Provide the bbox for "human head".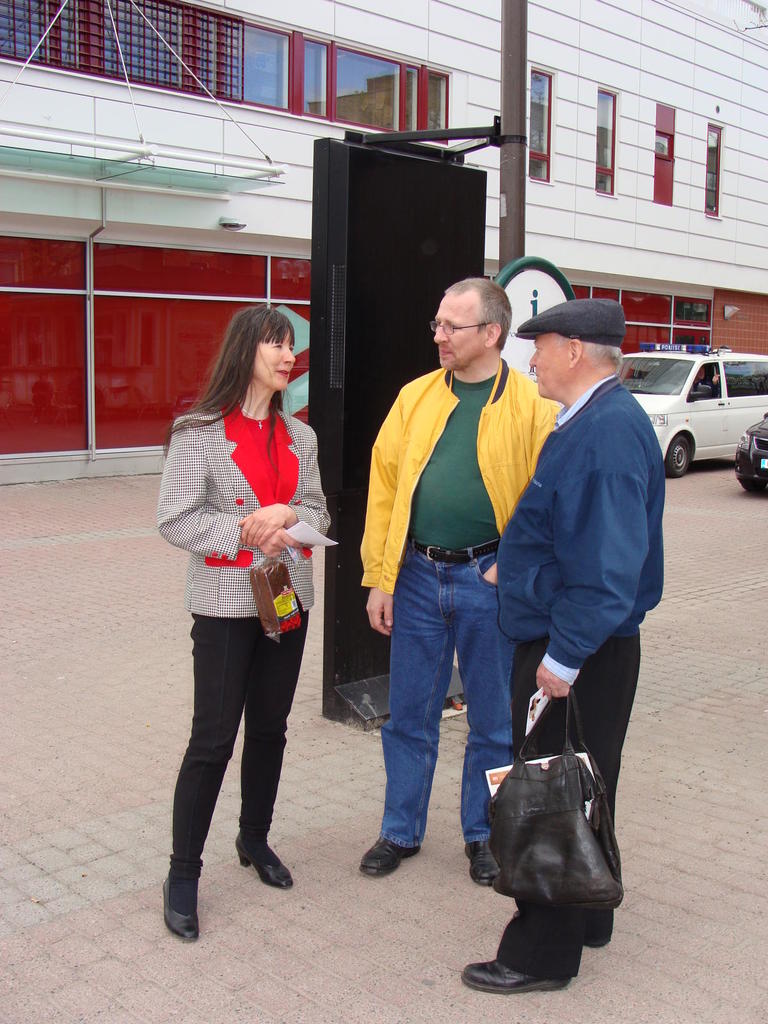
513:294:623:399.
